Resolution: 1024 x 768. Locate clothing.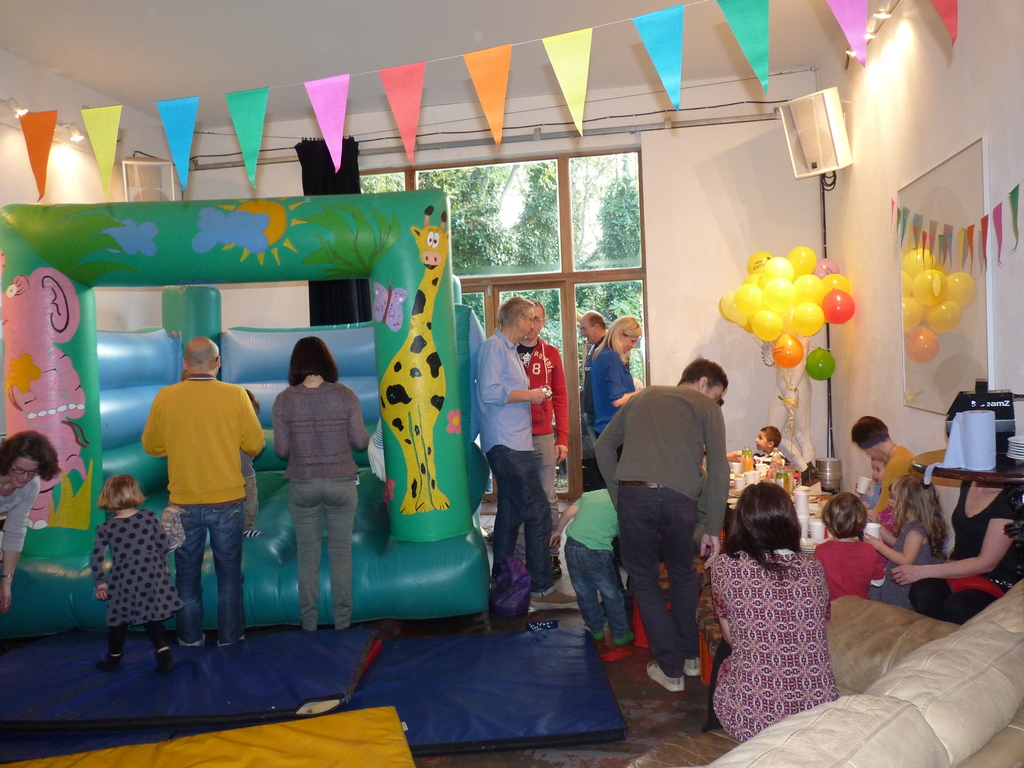
detection(591, 346, 637, 463).
